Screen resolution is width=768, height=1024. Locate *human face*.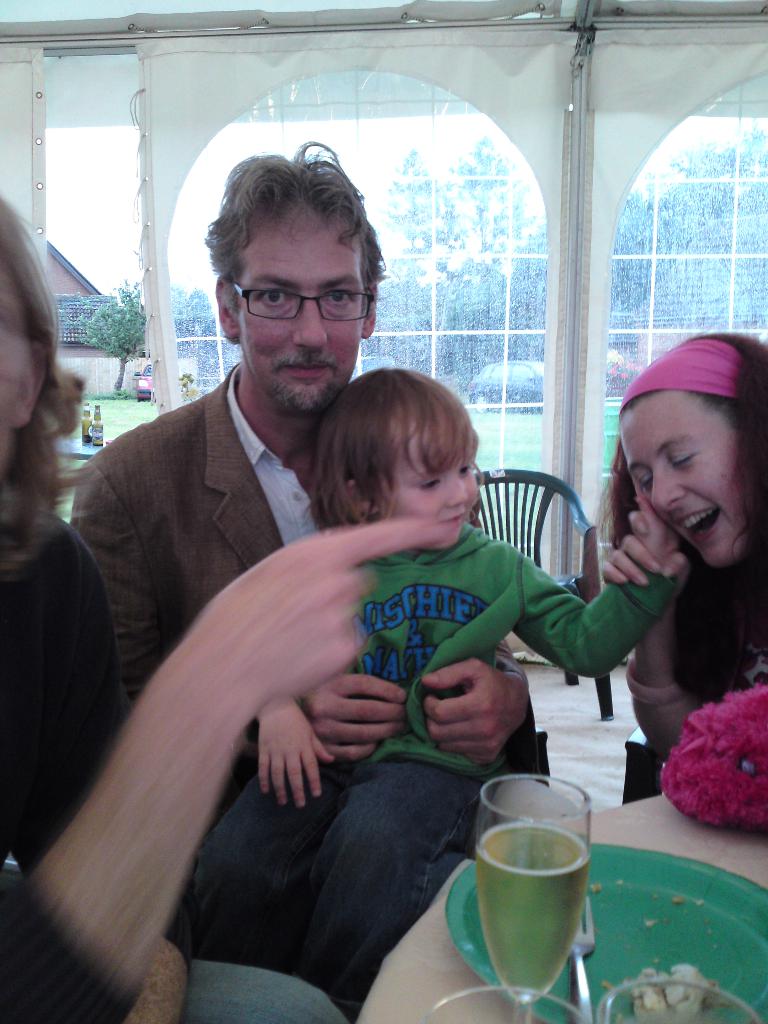
<box>241,202,362,412</box>.
